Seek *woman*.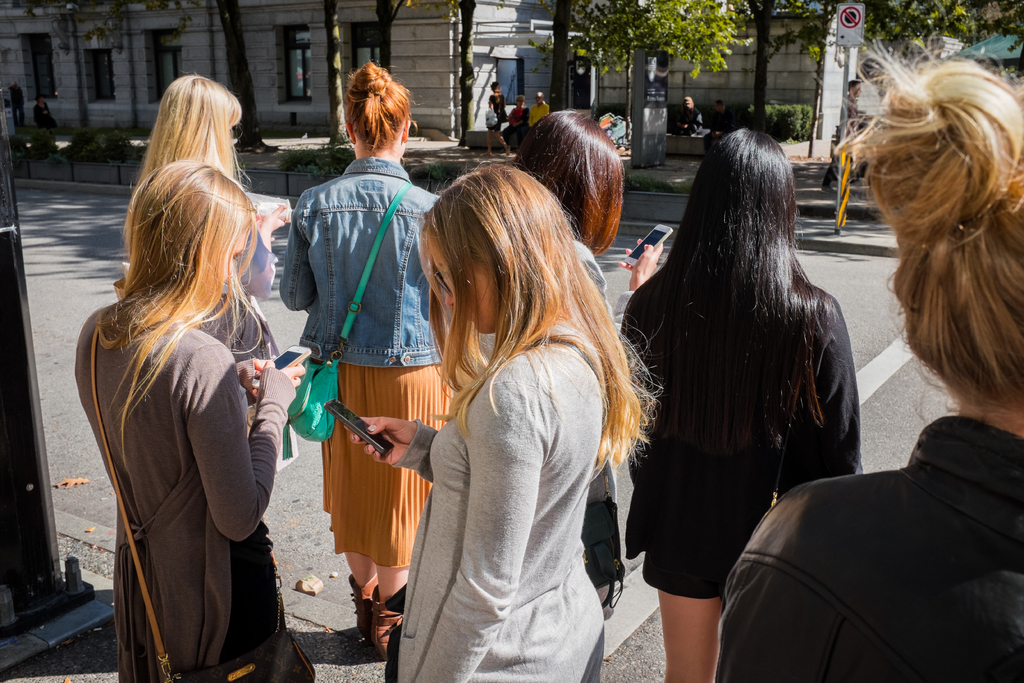
detection(123, 69, 292, 367).
